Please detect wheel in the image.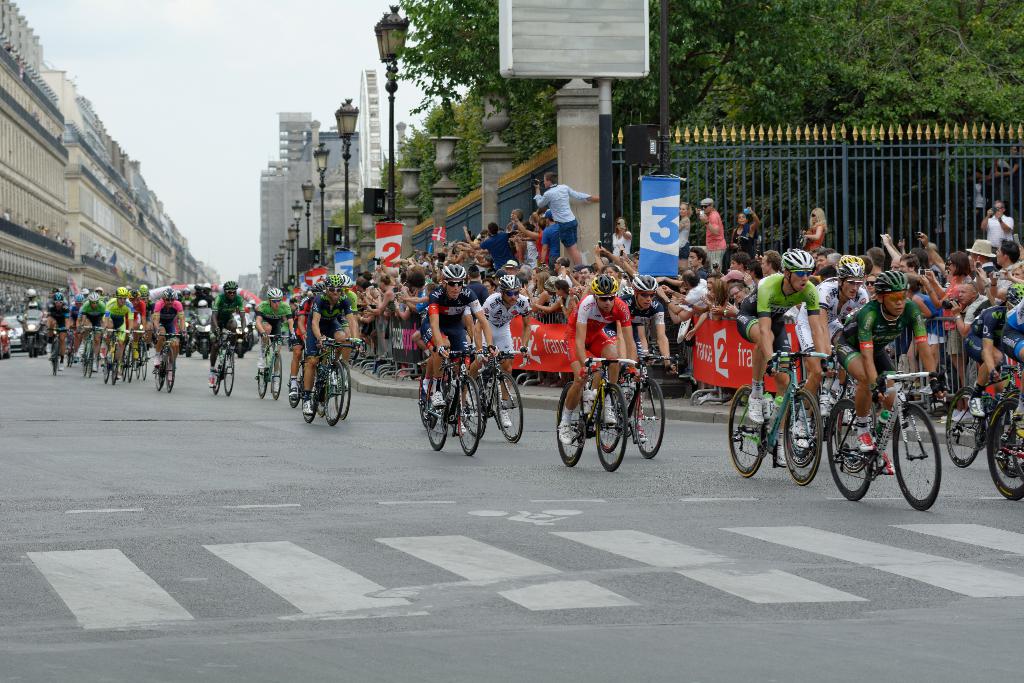
155/352/163/391.
